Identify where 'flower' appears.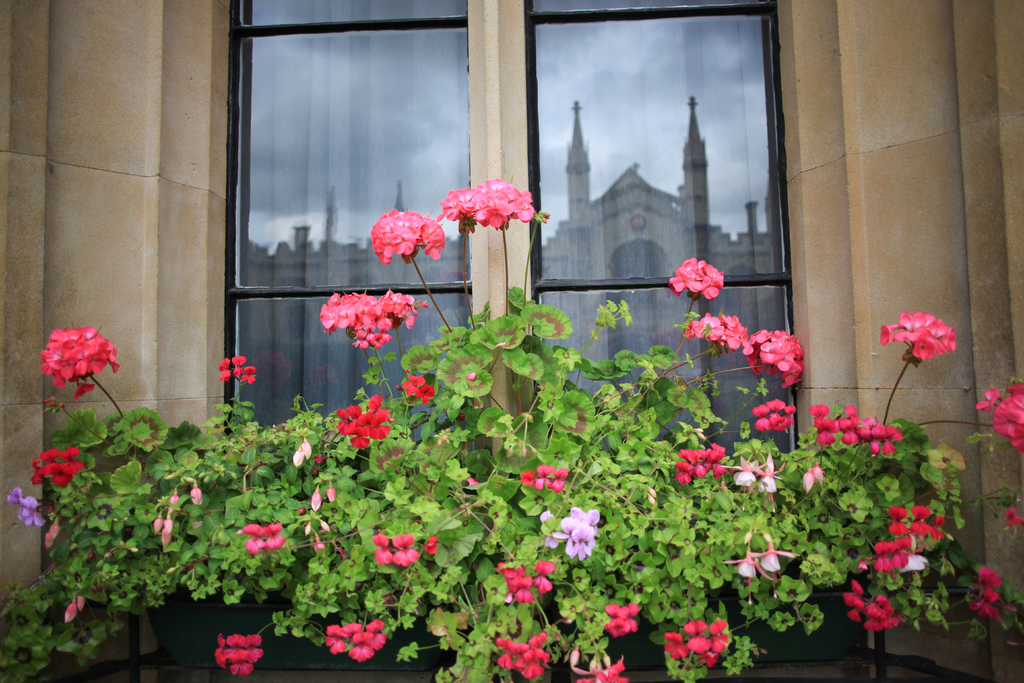
Appears at [left=552, top=504, right=601, bottom=561].
